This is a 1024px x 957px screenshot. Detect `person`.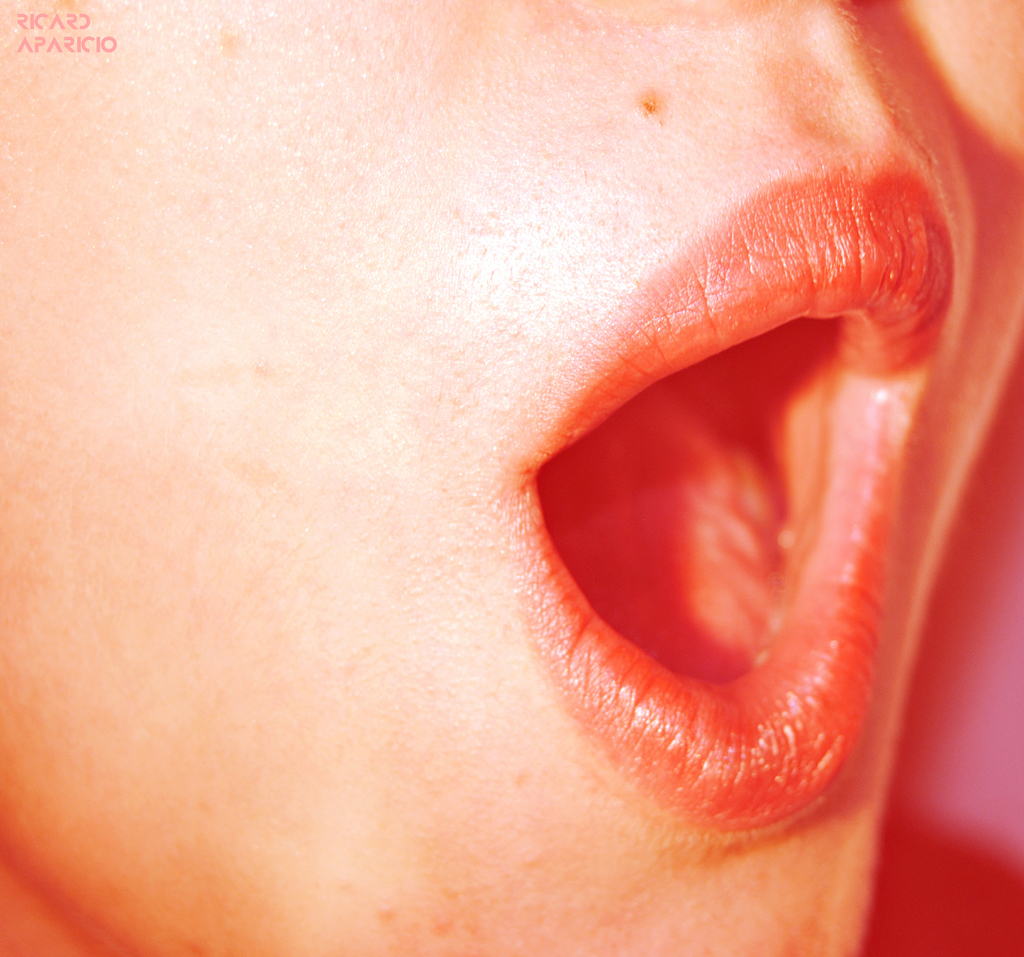
<box>0,0,1023,956</box>.
